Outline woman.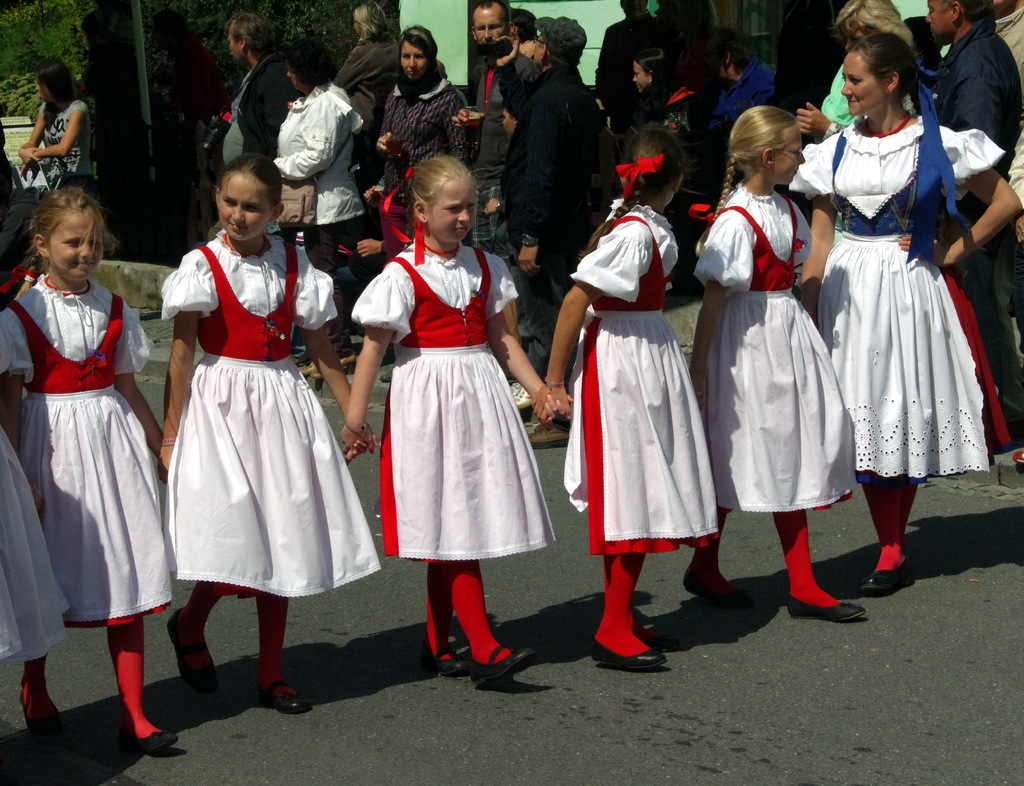
Outline: select_region(18, 58, 106, 198).
